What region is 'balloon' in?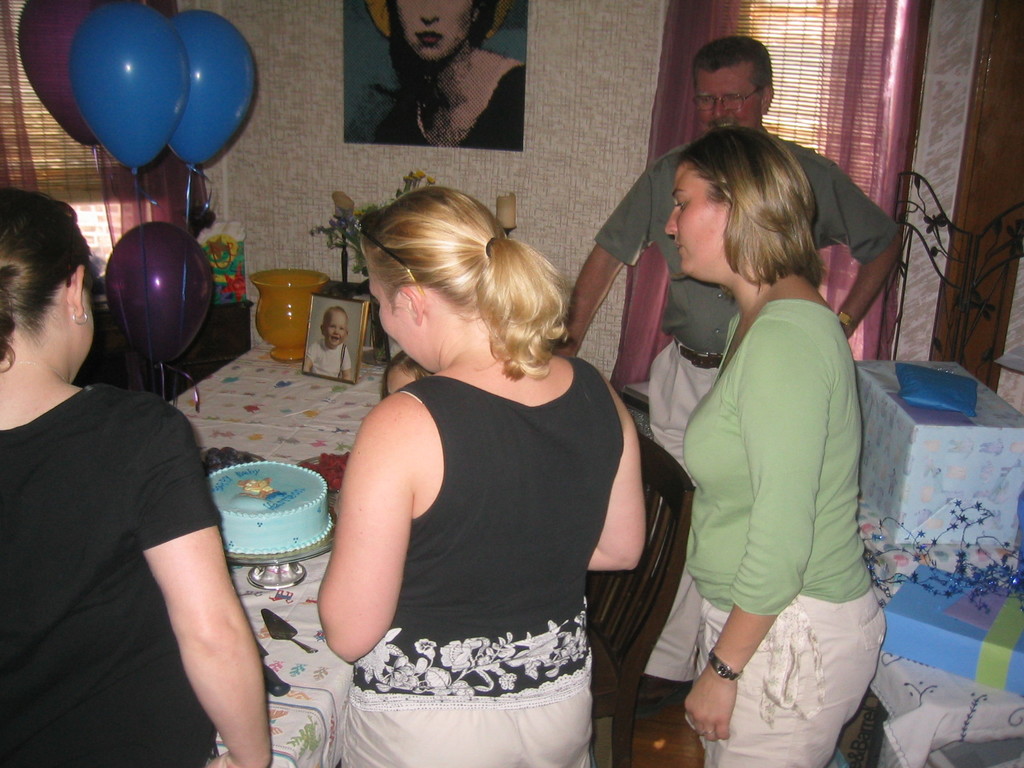
70,1,188,175.
